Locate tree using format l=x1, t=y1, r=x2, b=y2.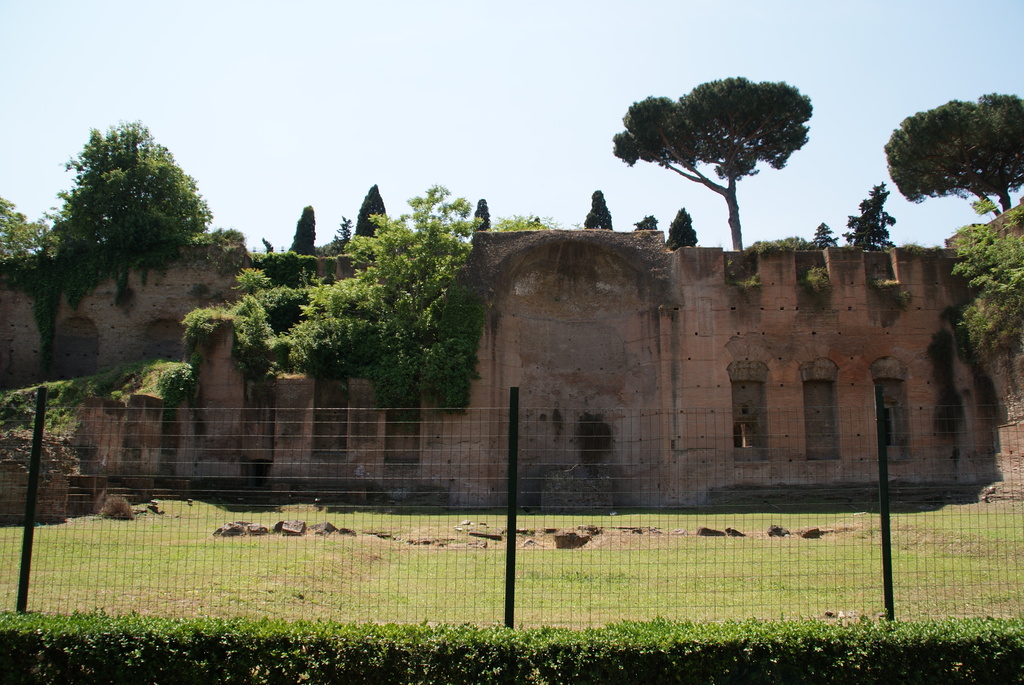
l=0, t=191, r=56, b=290.
